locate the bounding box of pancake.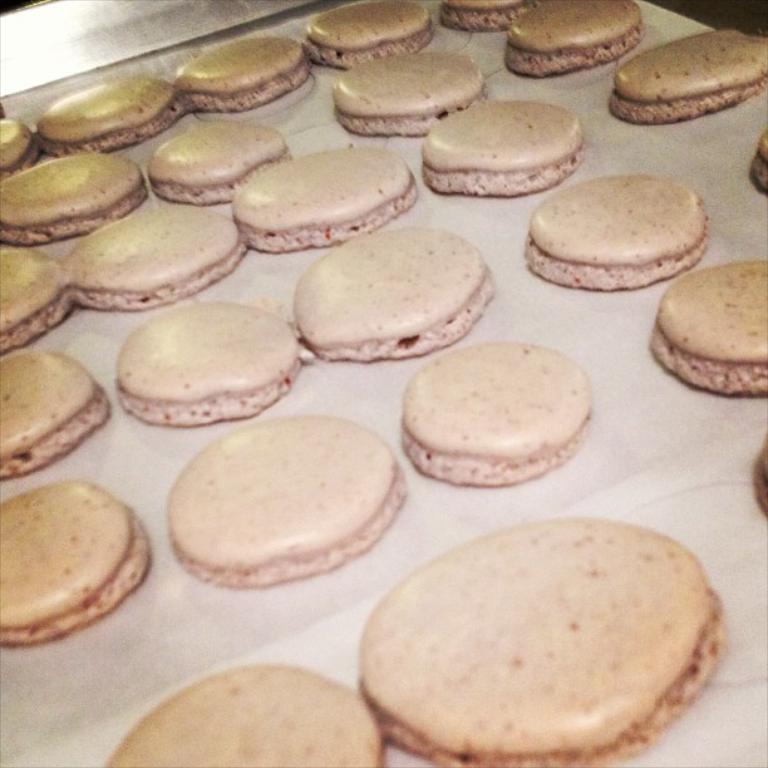
Bounding box: (14, 472, 139, 648).
